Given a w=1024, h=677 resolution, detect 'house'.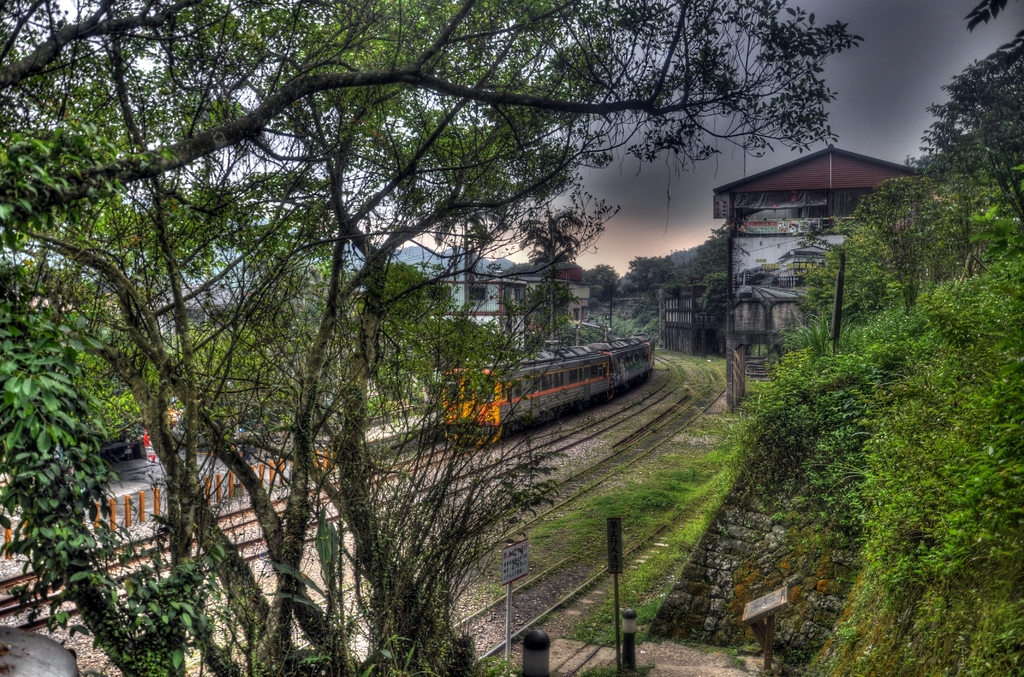
left=552, top=251, right=653, bottom=347.
